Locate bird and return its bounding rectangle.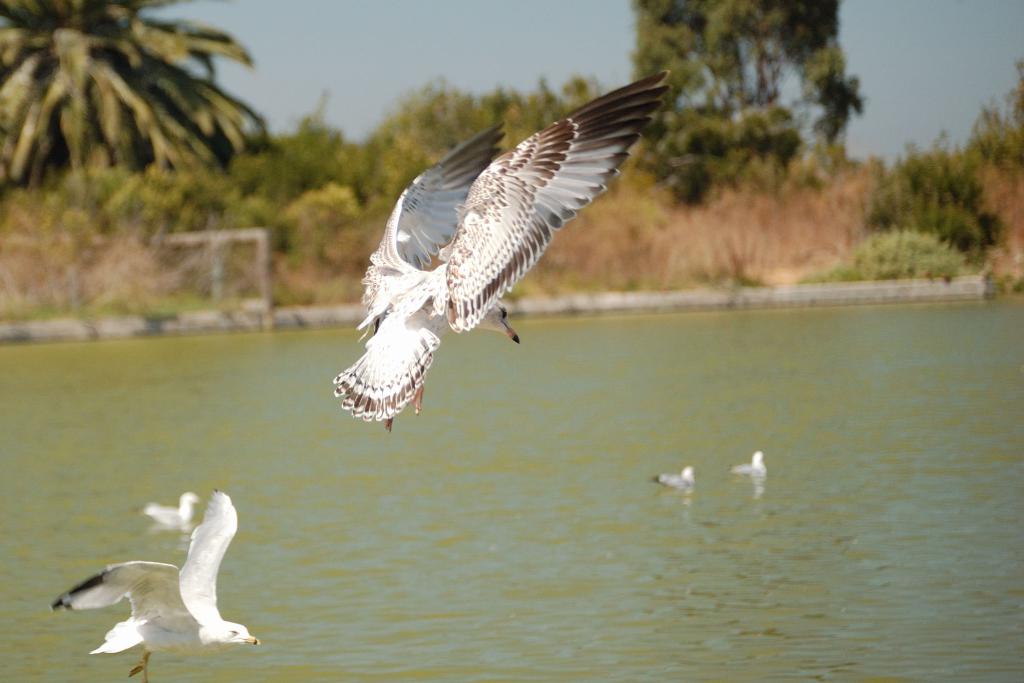
region(134, 491, 205, 540).
